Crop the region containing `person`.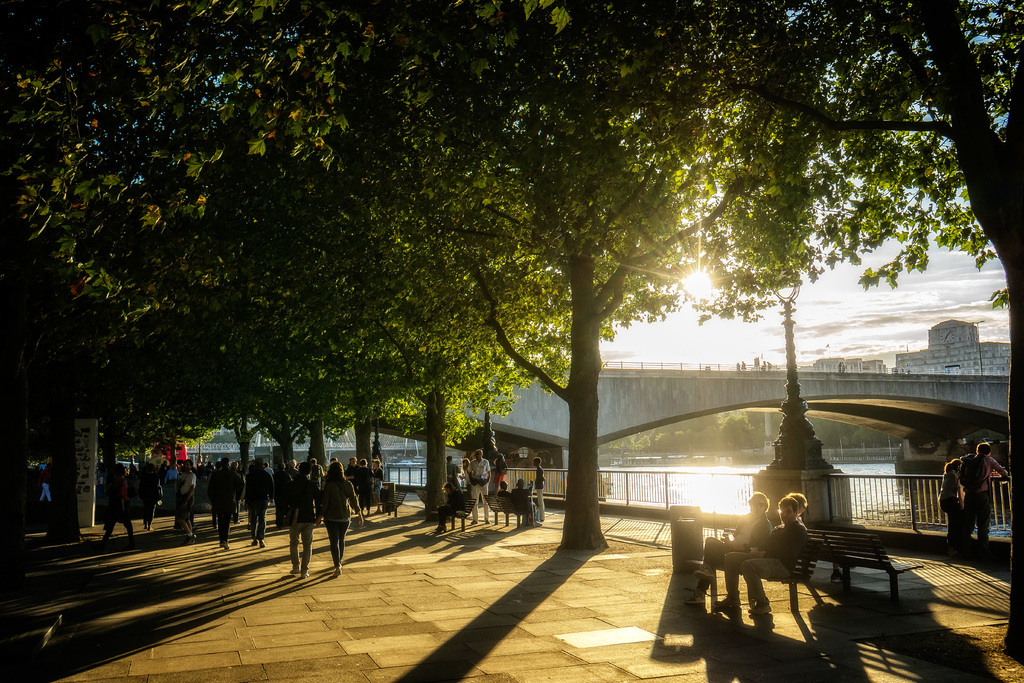
Crop region: [468, 448, 495, 522].
